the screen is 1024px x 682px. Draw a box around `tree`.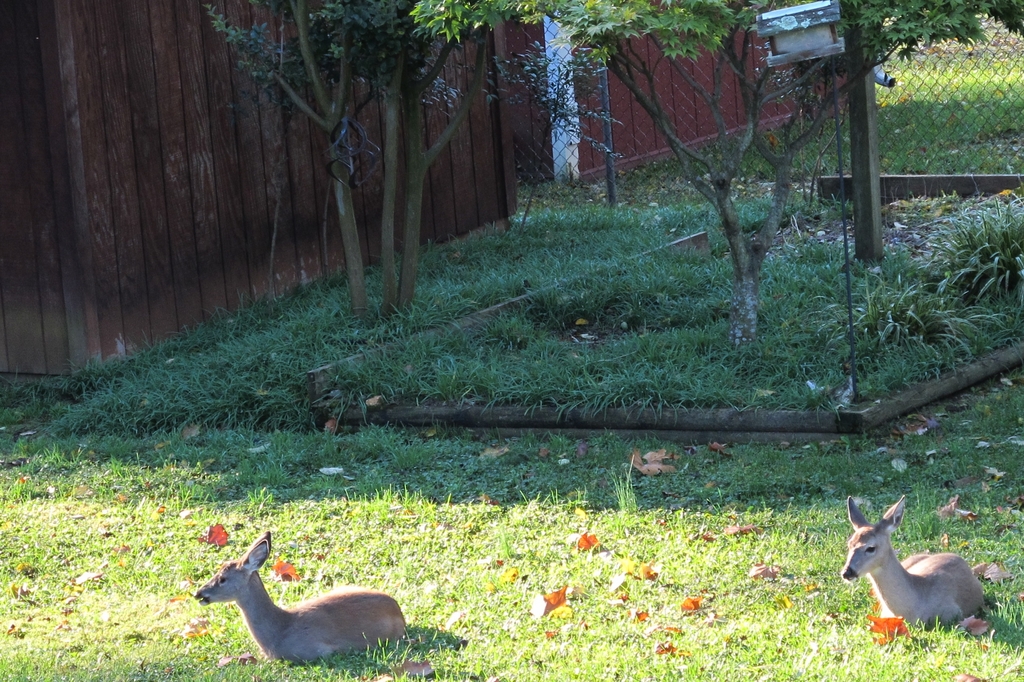
<region>424, 0, 1020, 321</region>.
